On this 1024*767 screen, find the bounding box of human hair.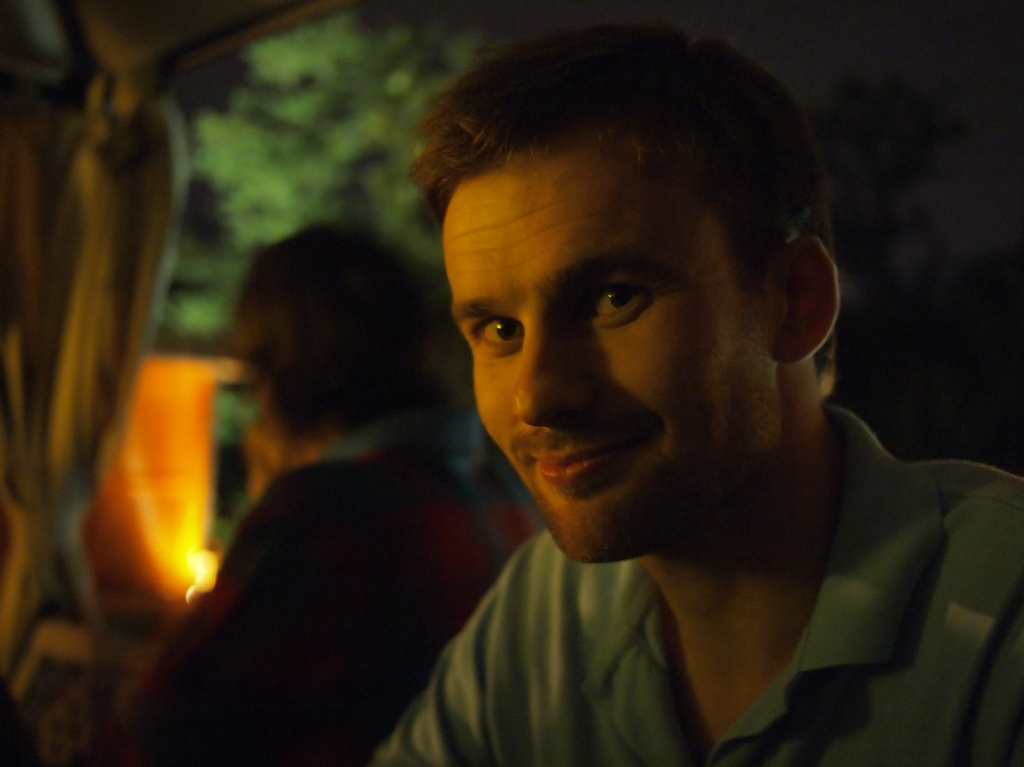
Bounding box: left=410, top=21, right=835, bottom=393.
